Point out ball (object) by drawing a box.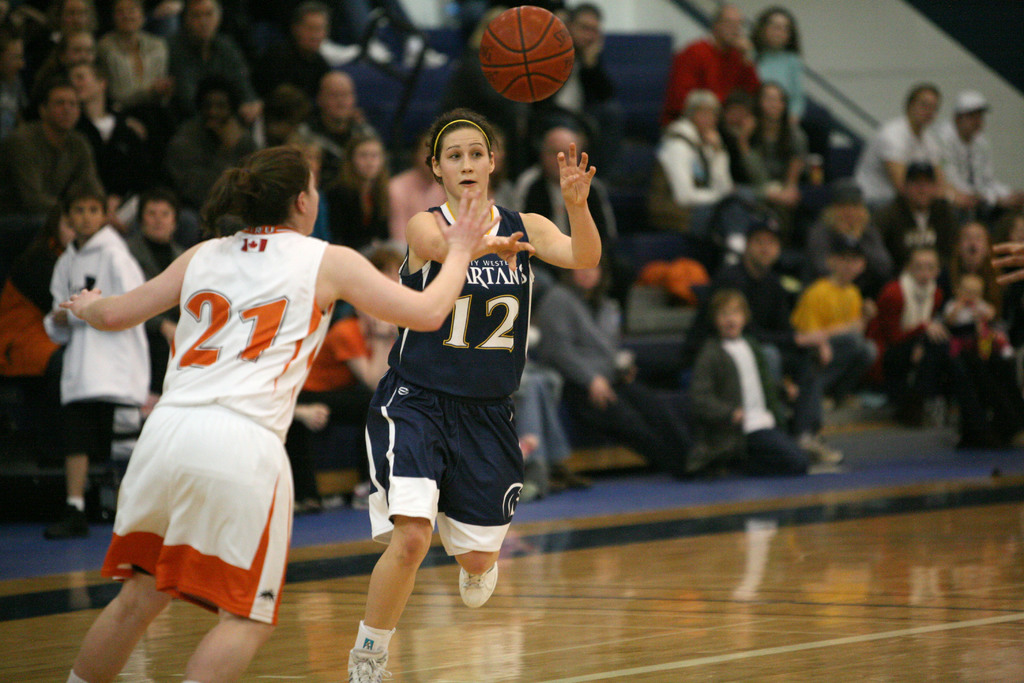
x1=482, y1=5, x2=578, y2=106.
